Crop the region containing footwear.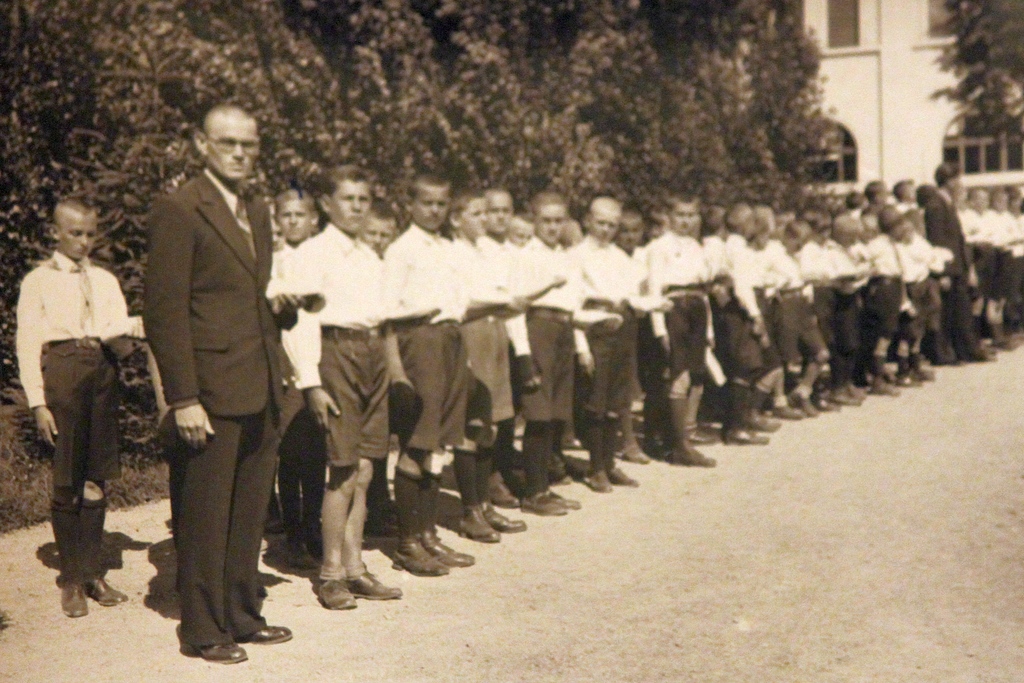
Crop region: bbox=(424, 538, 478, 572).
